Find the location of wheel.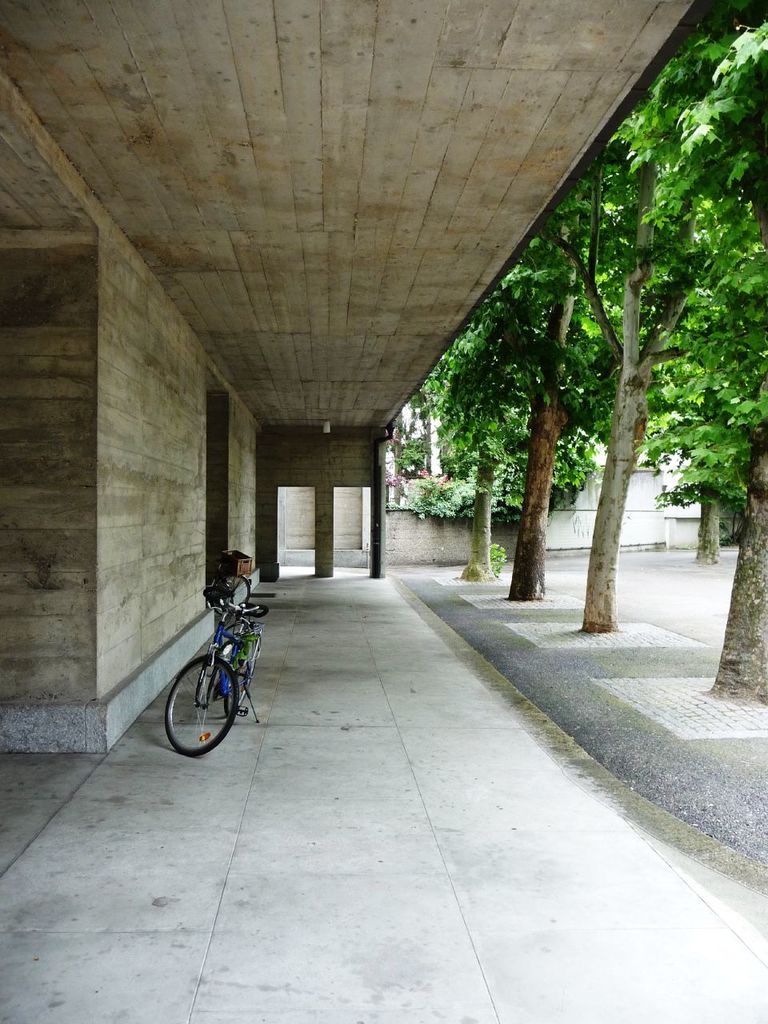
Location: {"left": 223, "top": 647, "right": 253, "bottom": 714}.
